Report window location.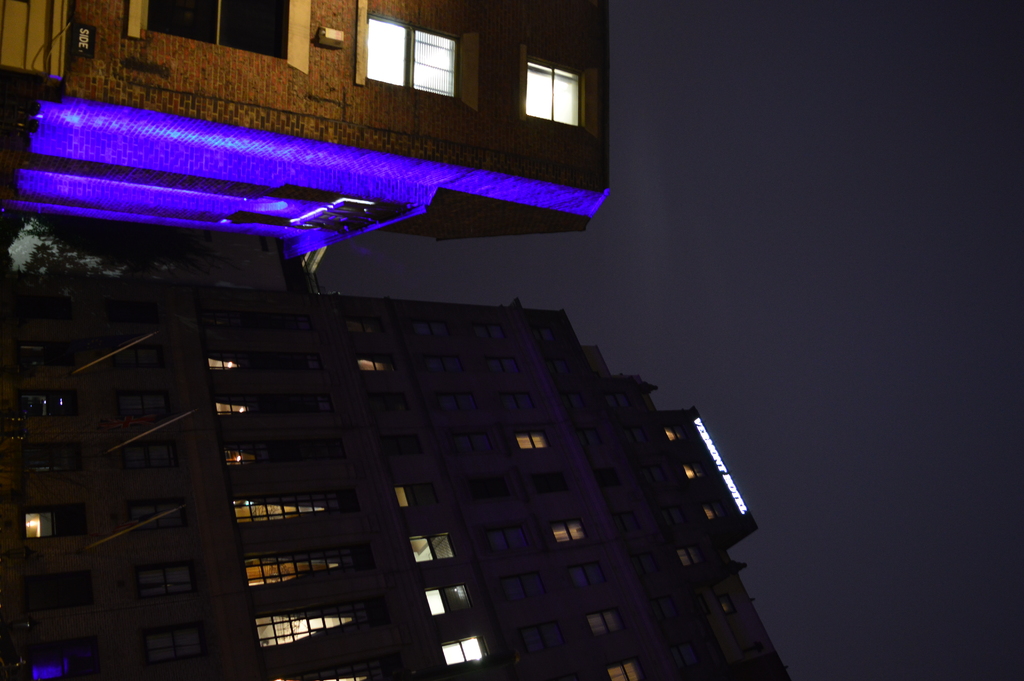
Report: bbox(362, 14, 414, 93).
